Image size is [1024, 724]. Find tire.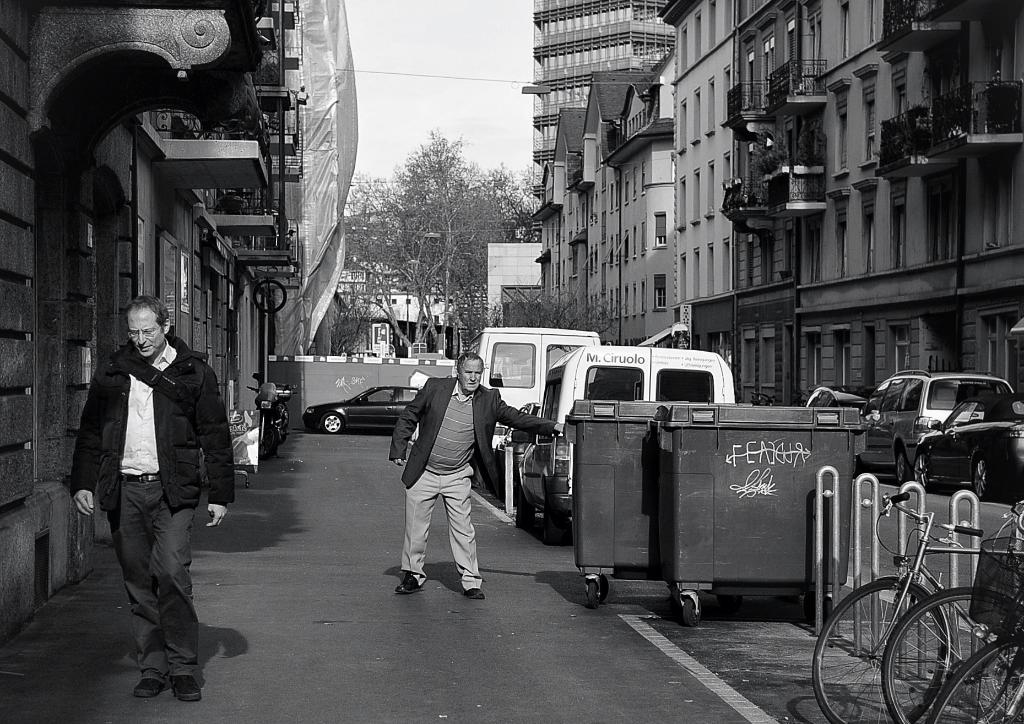
bbox(721, 594, 740, 608).
